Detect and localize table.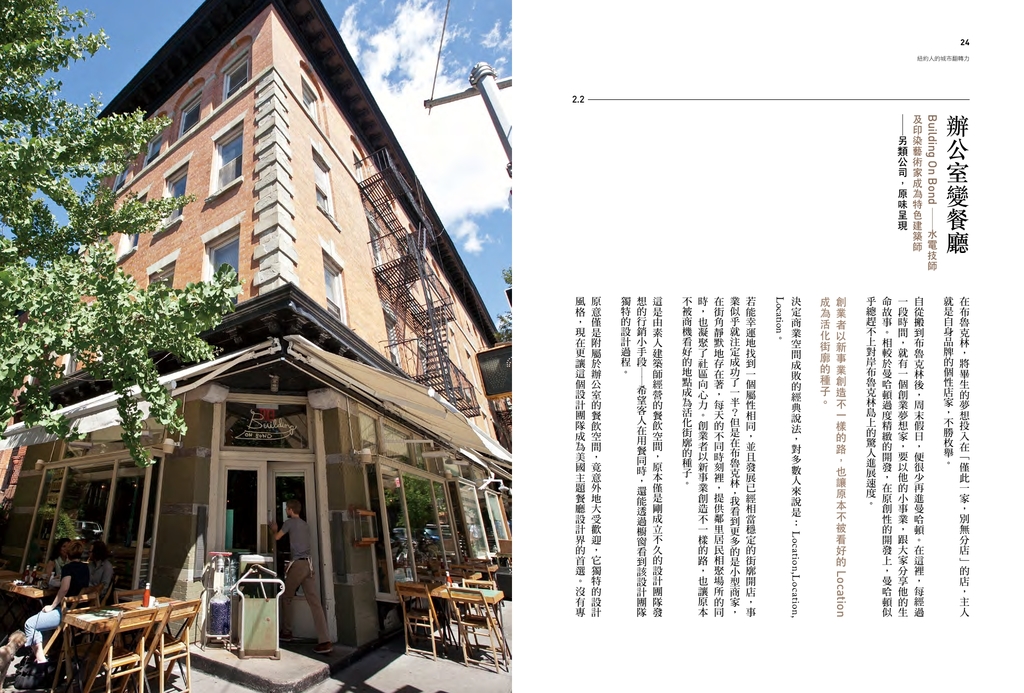
Localized at 387/582/504/652.
